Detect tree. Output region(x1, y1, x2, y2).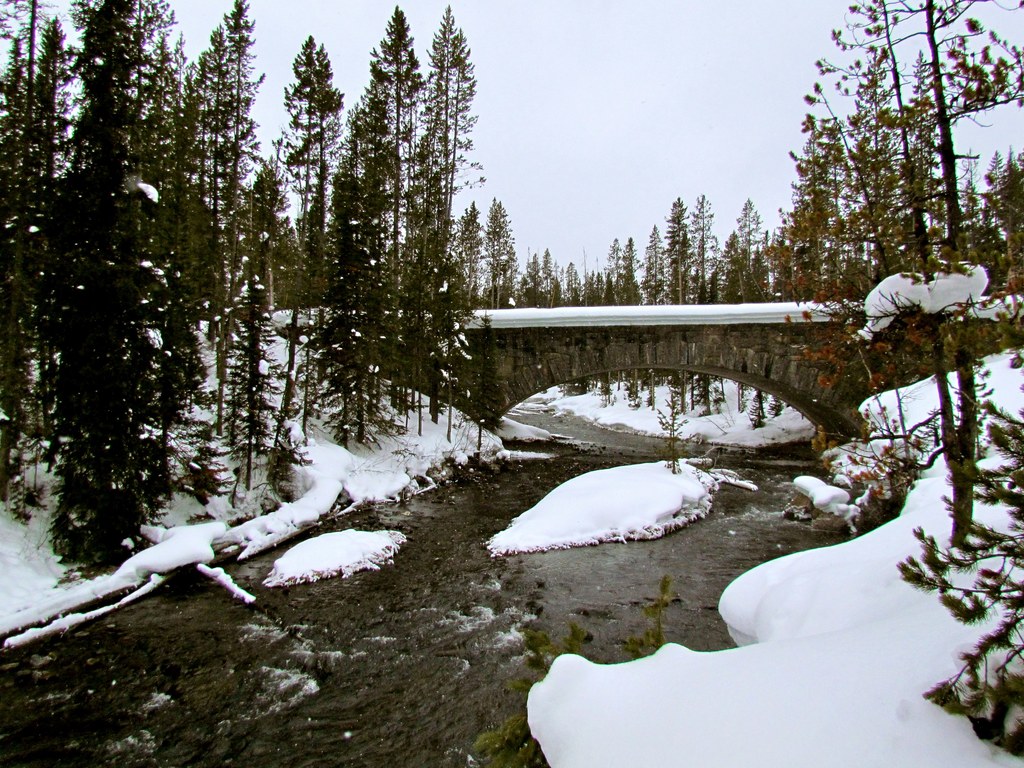
region(638, 221, 671, 411).
